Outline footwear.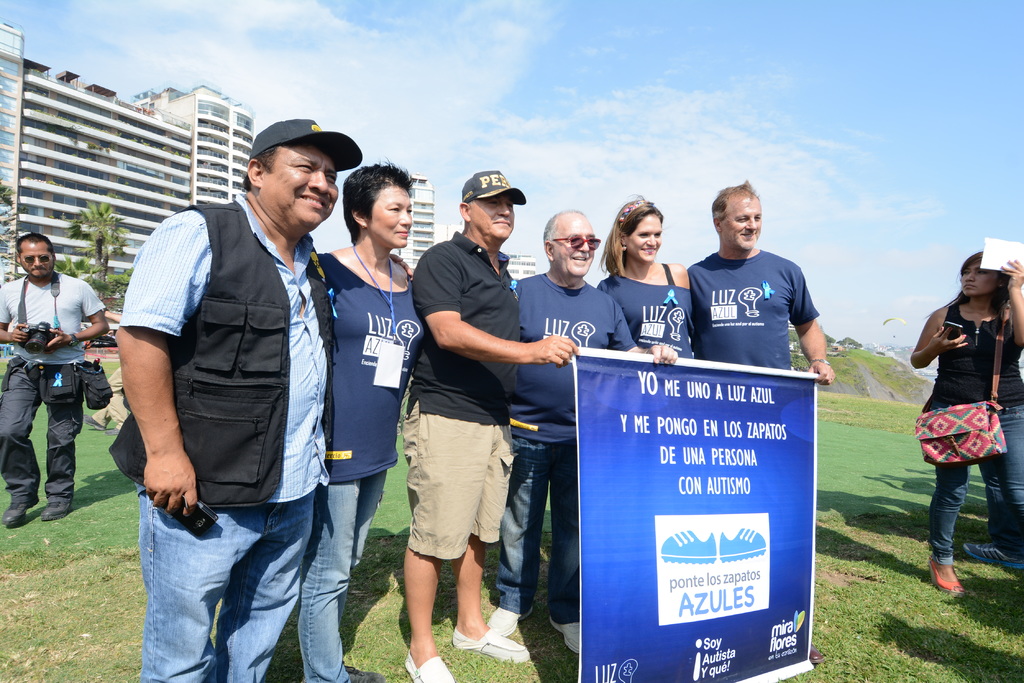
Outline: box(547, 620, 583, 655).
